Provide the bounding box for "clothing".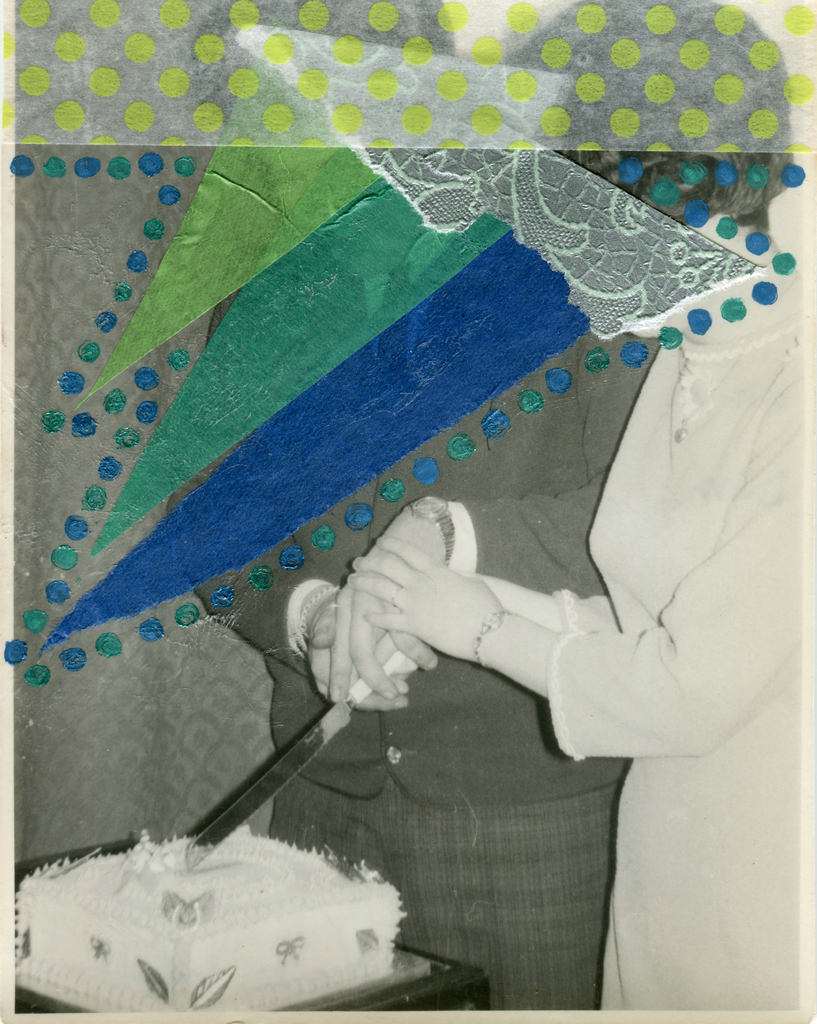
left=542, top=303, right=807, bottom=1009.
